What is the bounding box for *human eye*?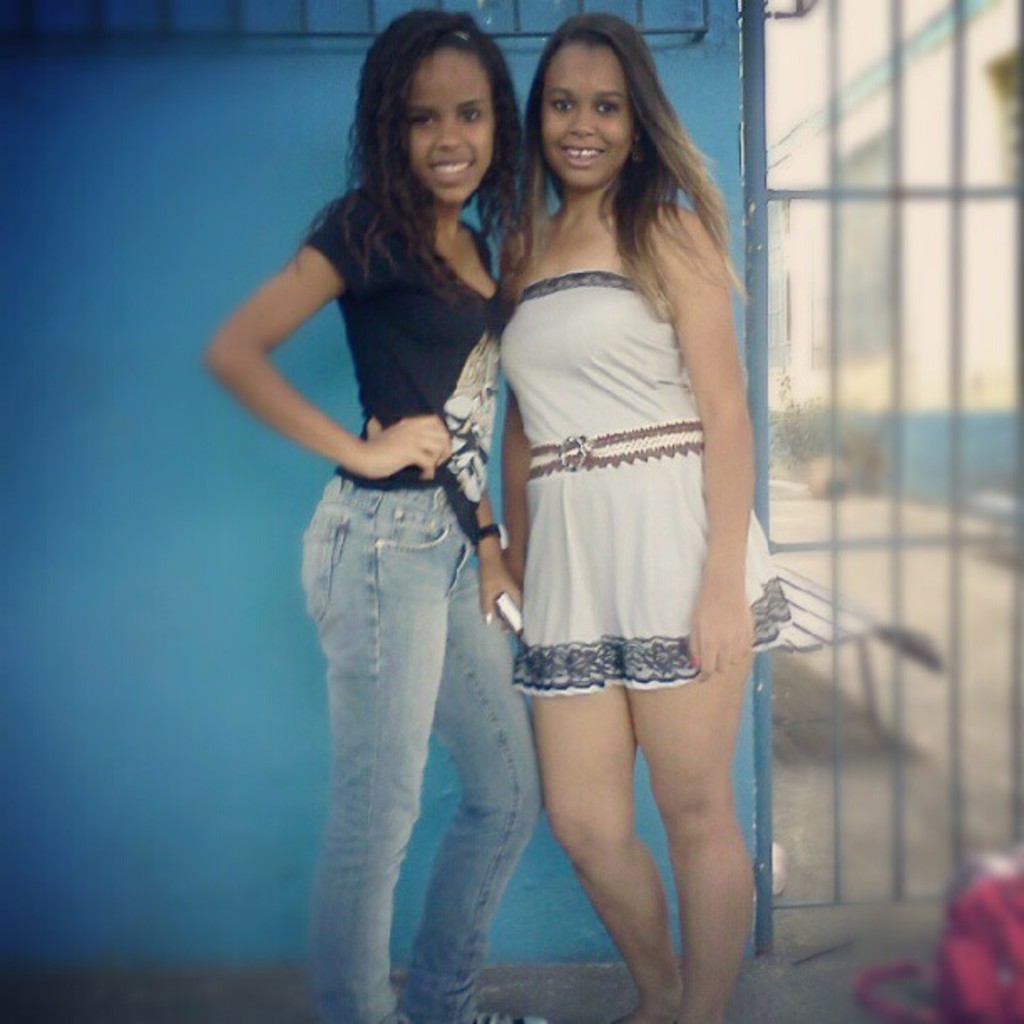
BBox(458, 107, 484, 124).
